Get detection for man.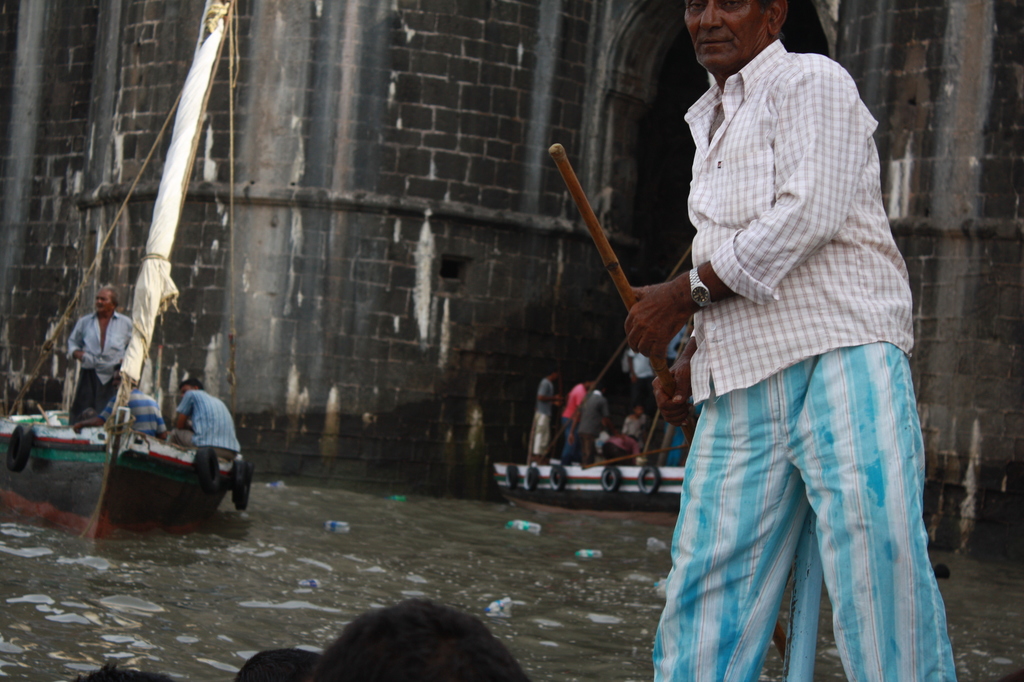
Detection: {"left": 562, "top": 380, "right": 612, "bottom": 461}.
